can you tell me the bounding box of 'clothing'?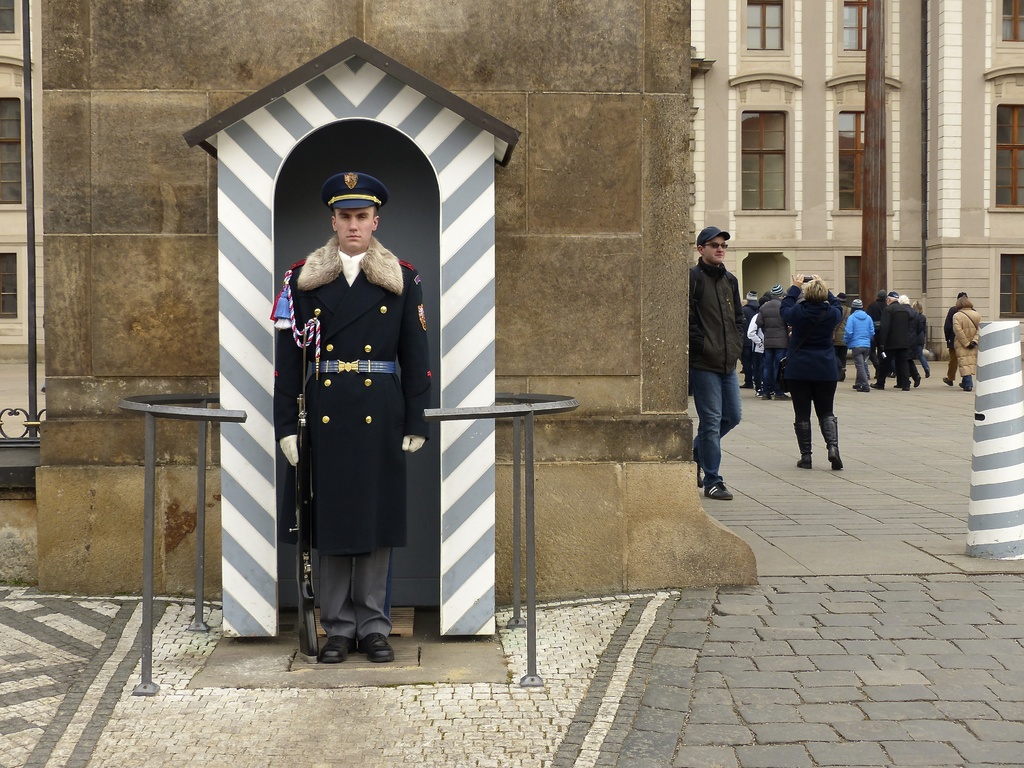
<bbox>285, 248, 434, 617</bbox>.
